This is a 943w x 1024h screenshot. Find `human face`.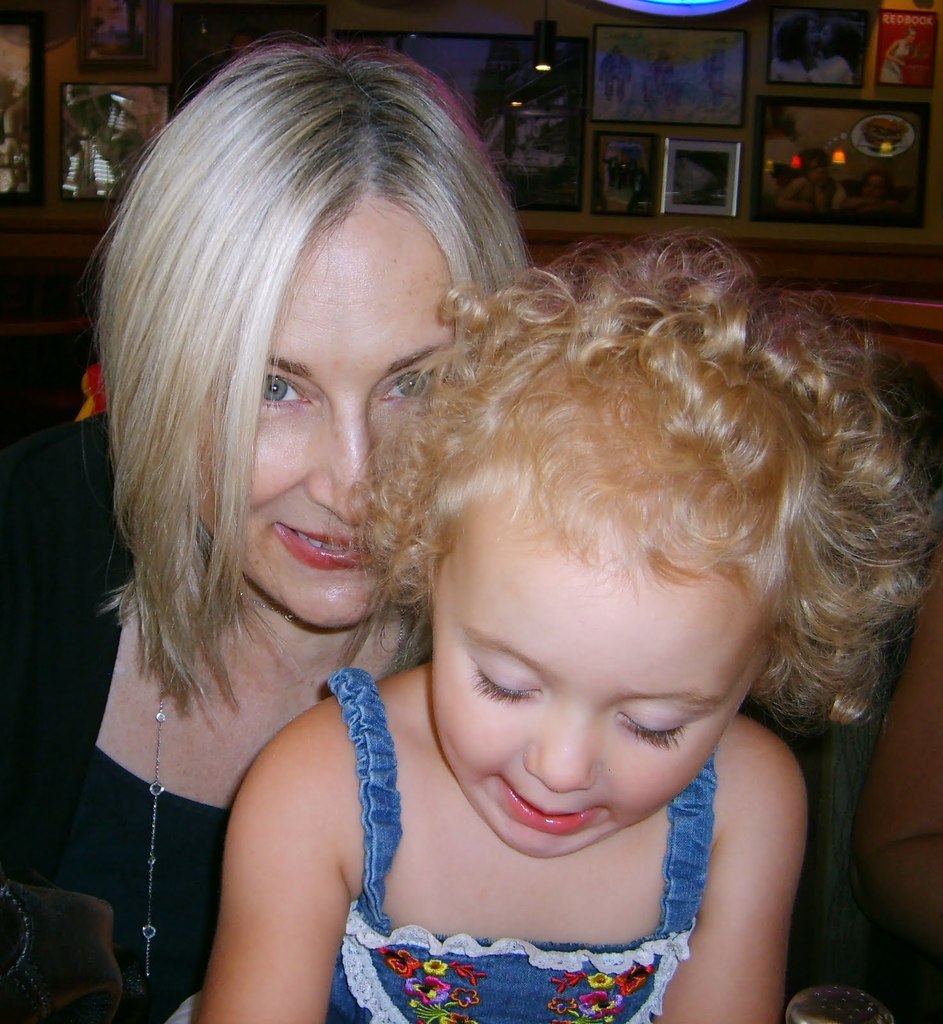
Bounding box: bbox=(426, 488, 766, 849).
